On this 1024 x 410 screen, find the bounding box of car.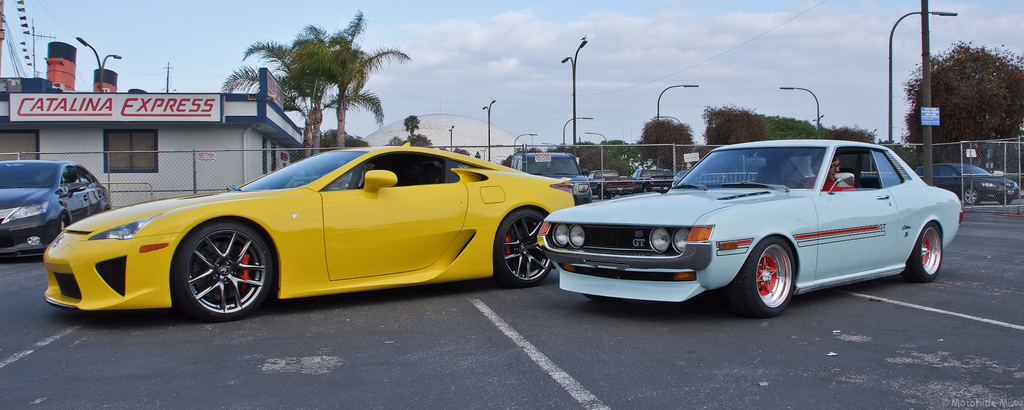
Bounding box: (x1=42, y1=141, x2=573, y2=322).
